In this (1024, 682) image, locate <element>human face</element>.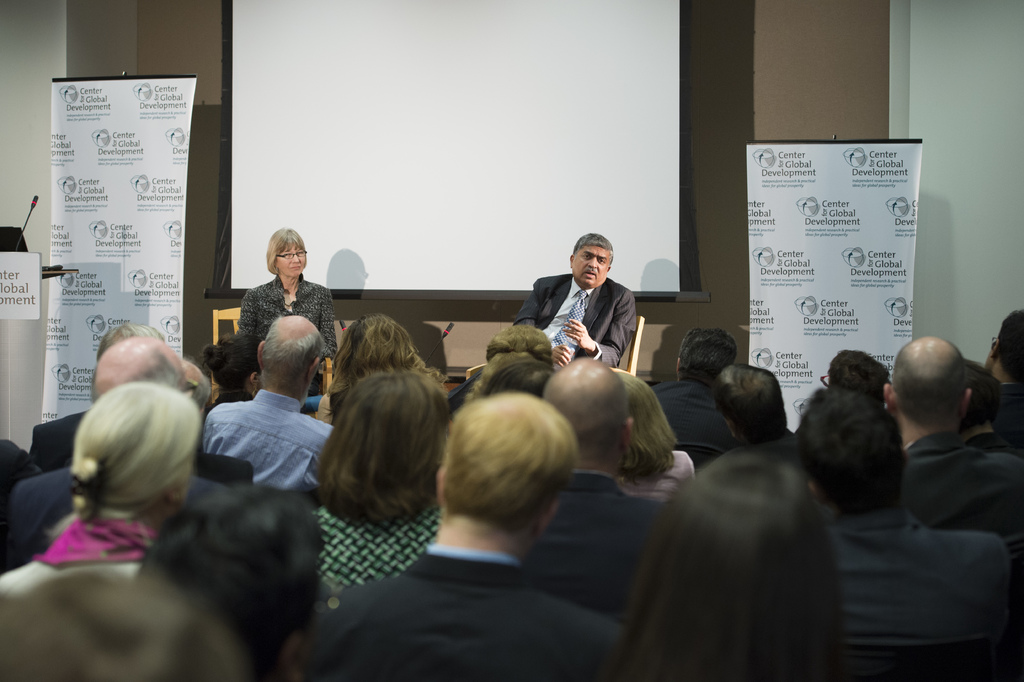
Bounding box: (x1=576, y1=244, x2=608, y2=290).
